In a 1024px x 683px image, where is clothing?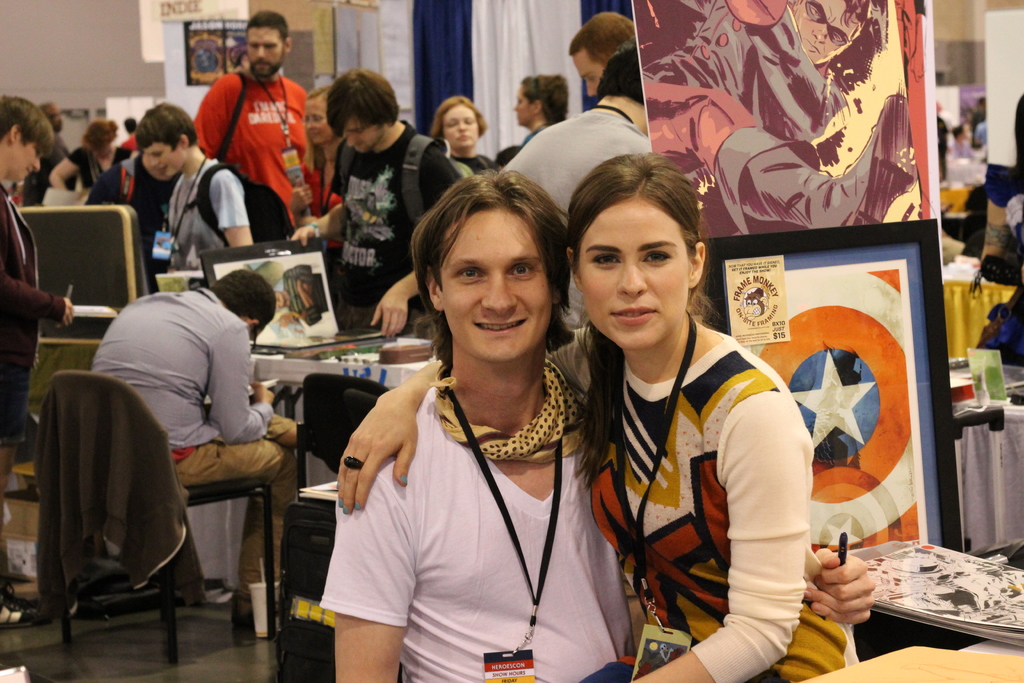
pyautogui.locateOnScreen(548, 339, 876, 682).
